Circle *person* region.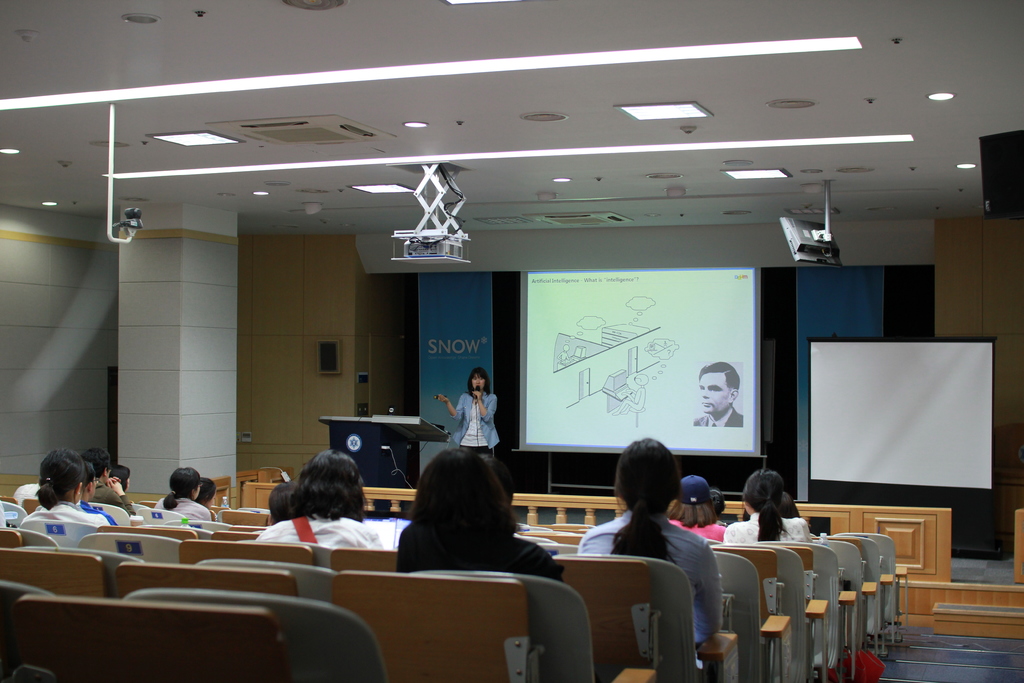
Region: bbox=(566, 435, 724, 669).
